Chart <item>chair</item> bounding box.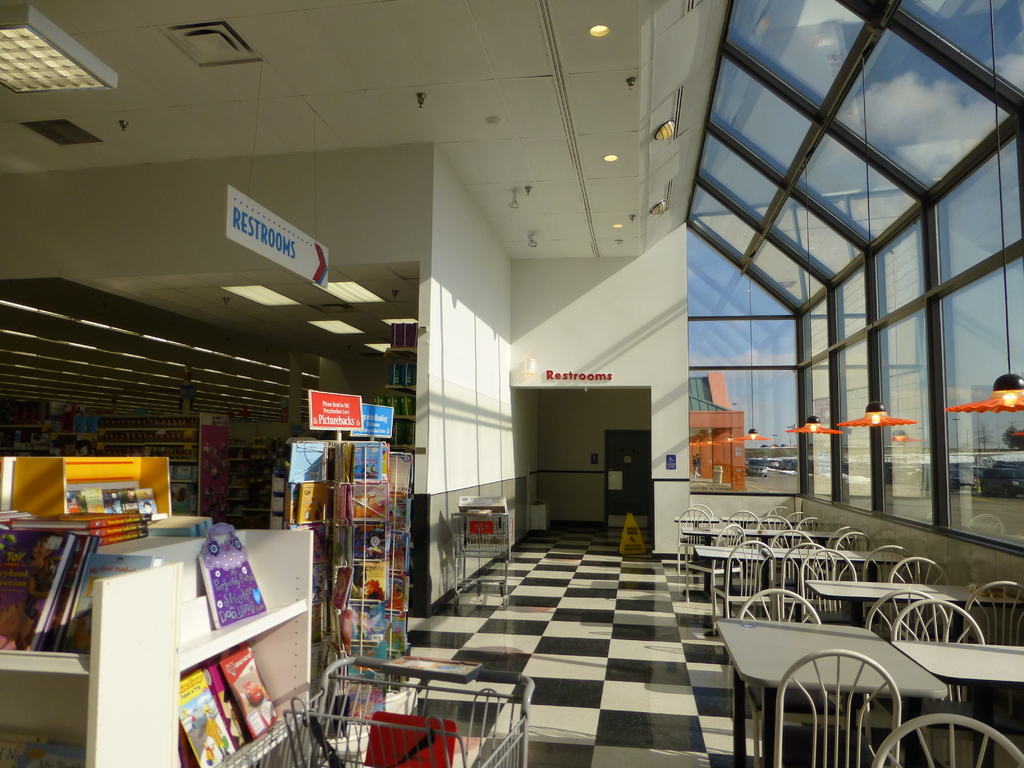
Charted: x1=776 y1=649 x2=895 y2=767.
